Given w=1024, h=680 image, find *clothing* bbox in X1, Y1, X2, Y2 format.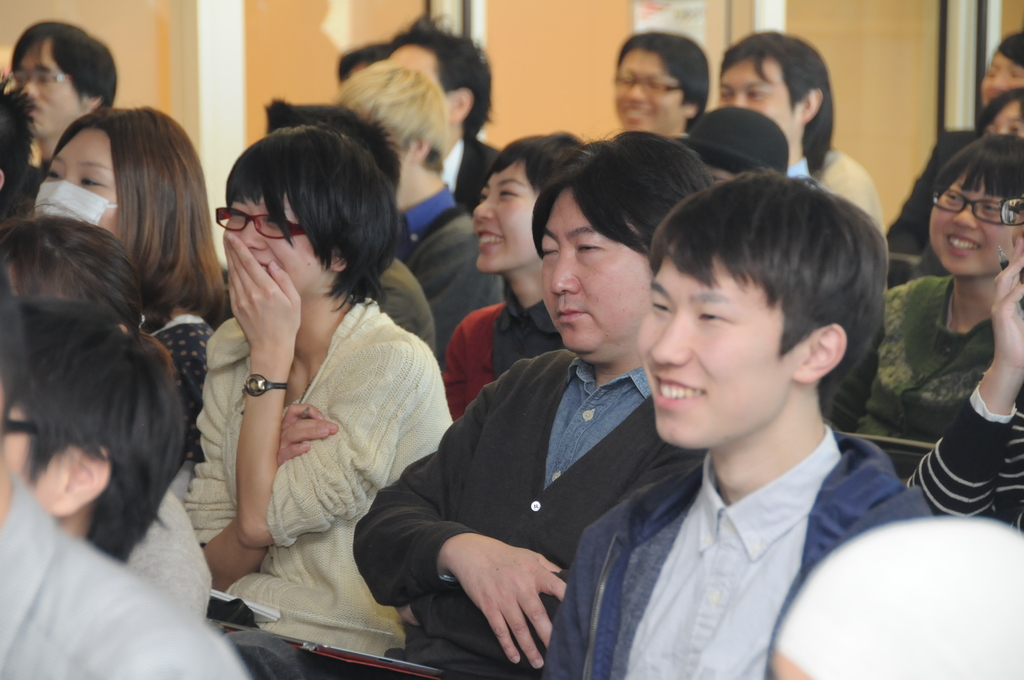
883, 118, 993, 289.
